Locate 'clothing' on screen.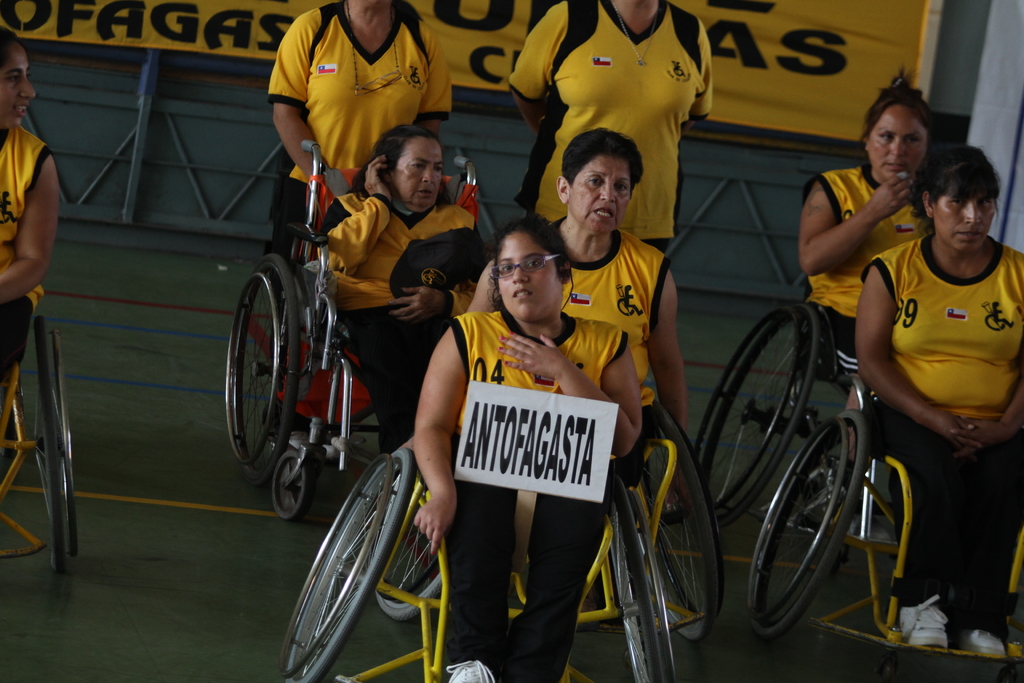
On screen at l=307, t=177, r=484, b=450.
